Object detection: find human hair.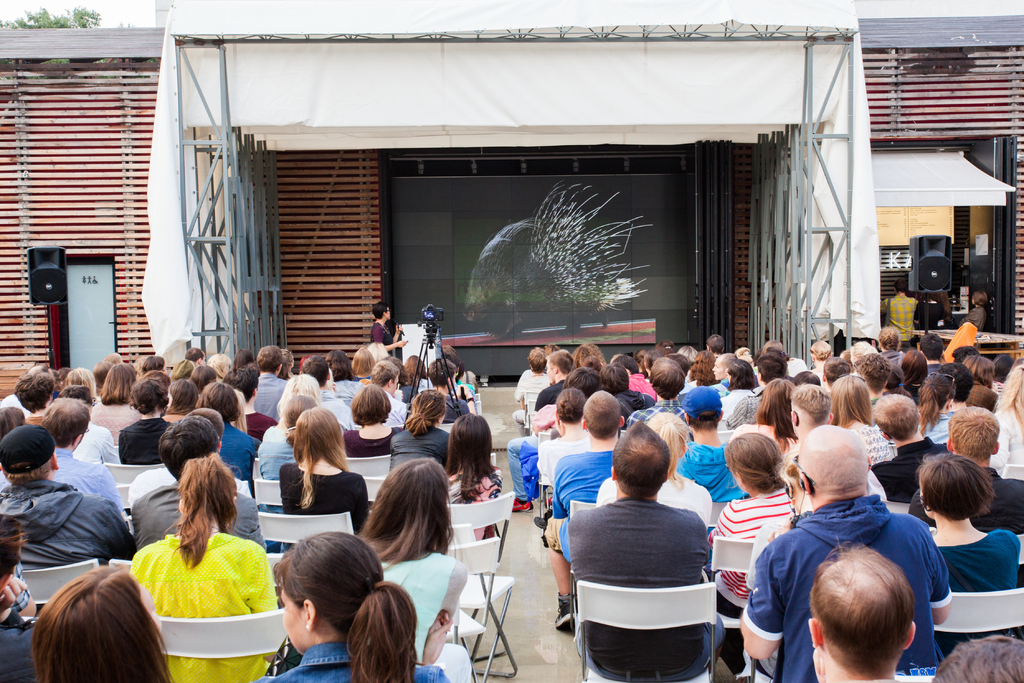
detection(929, 632, 1023, 682).
